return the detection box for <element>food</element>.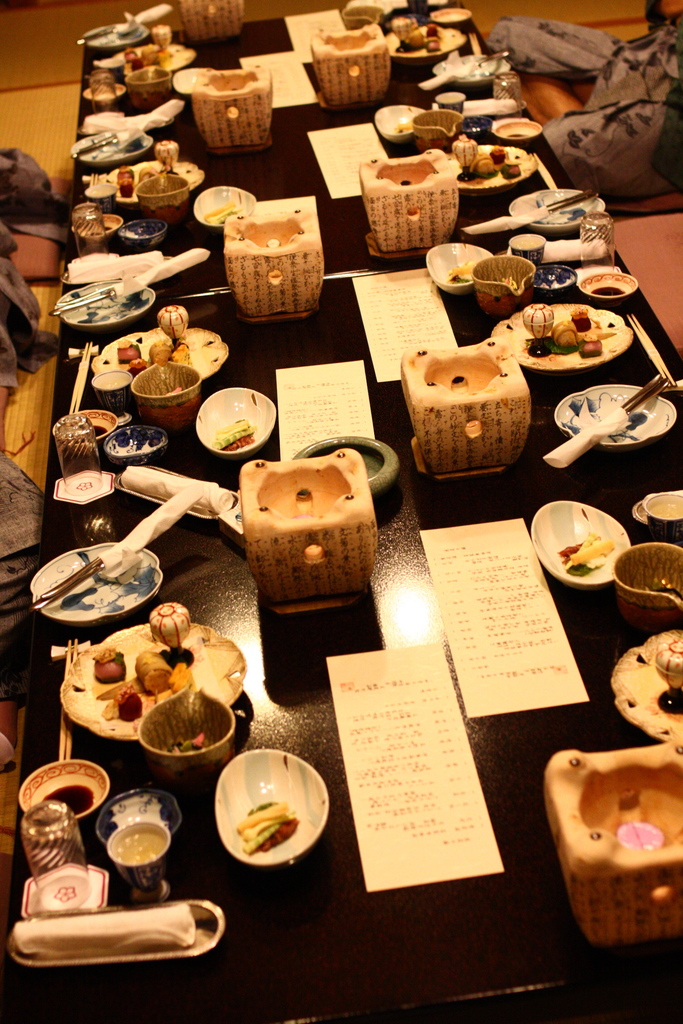
550 303 616 357.
